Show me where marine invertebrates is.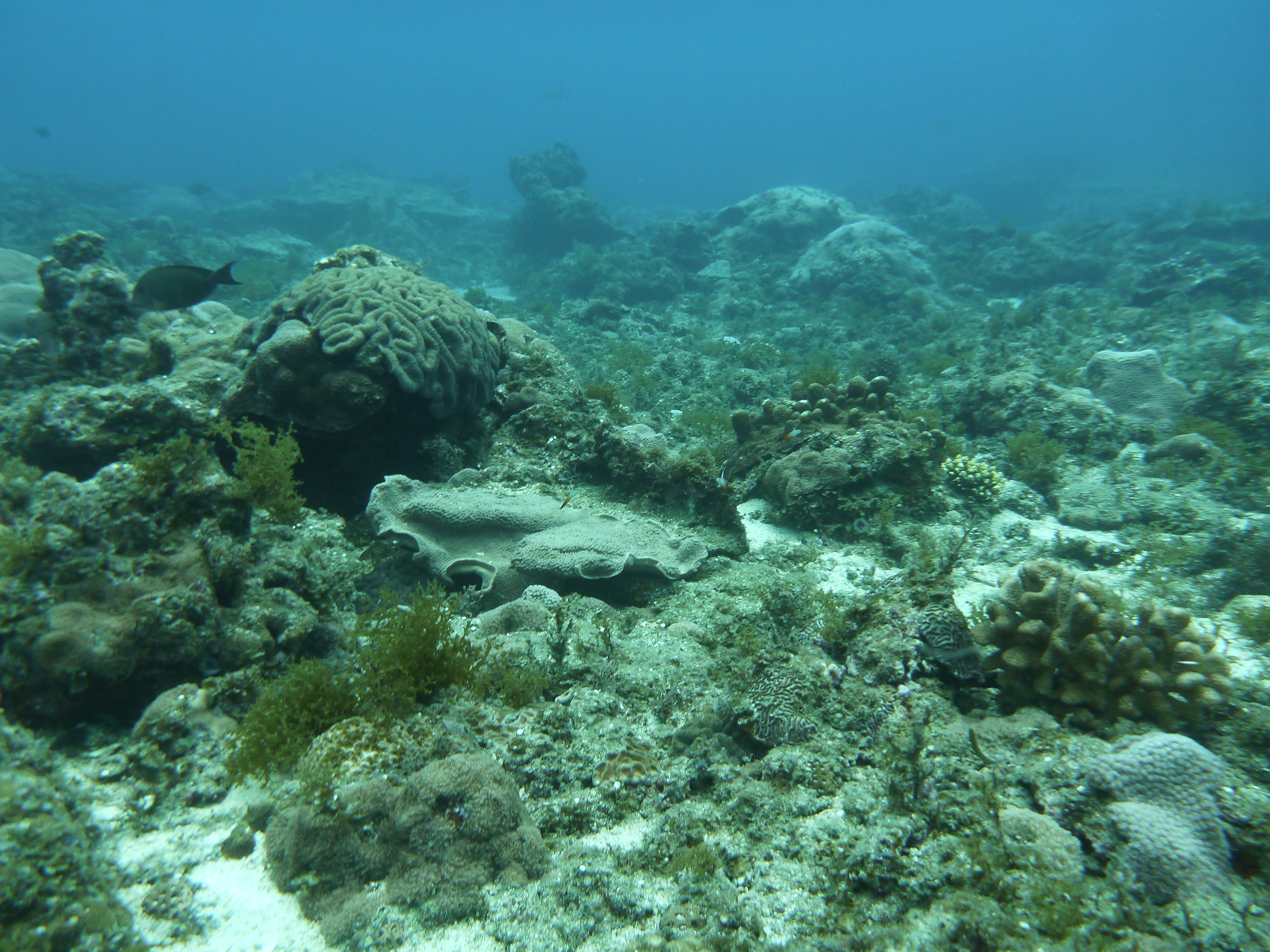
marine invertebrates is at <bbox>302, 175, 401, 229</bbox>.
